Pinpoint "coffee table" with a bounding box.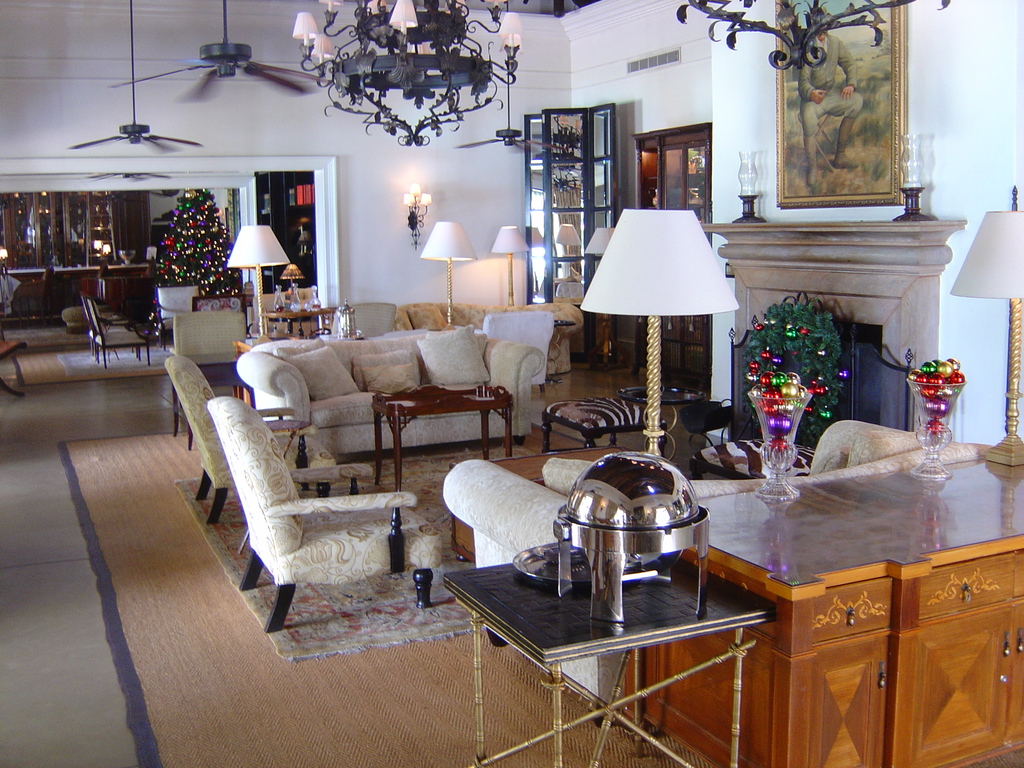
rect(371, 385, 514, 495).
